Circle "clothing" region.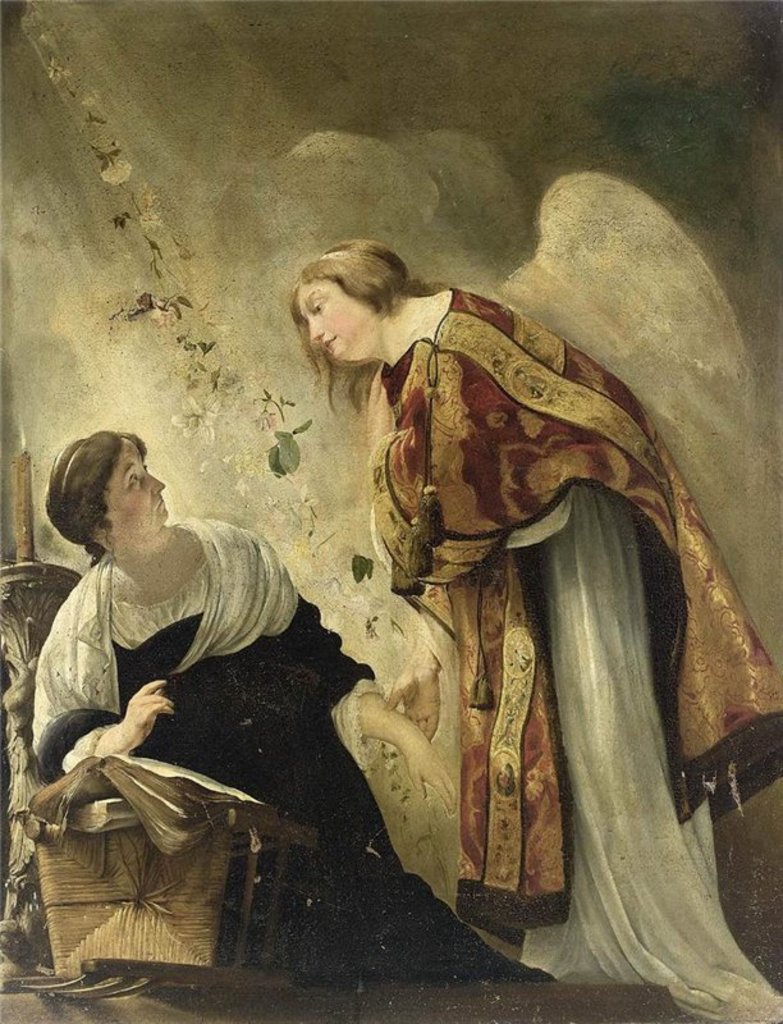
Region: [left=28, top=515, right=557, bottom=978].
